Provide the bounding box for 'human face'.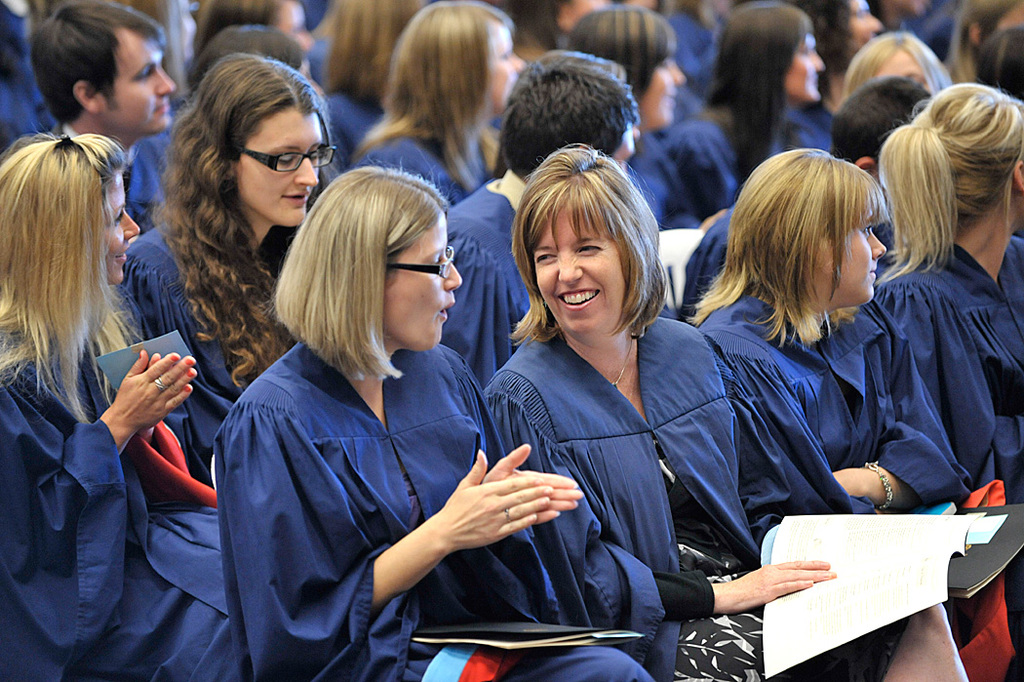
left=638, top=55, right=688, bottom=131.
